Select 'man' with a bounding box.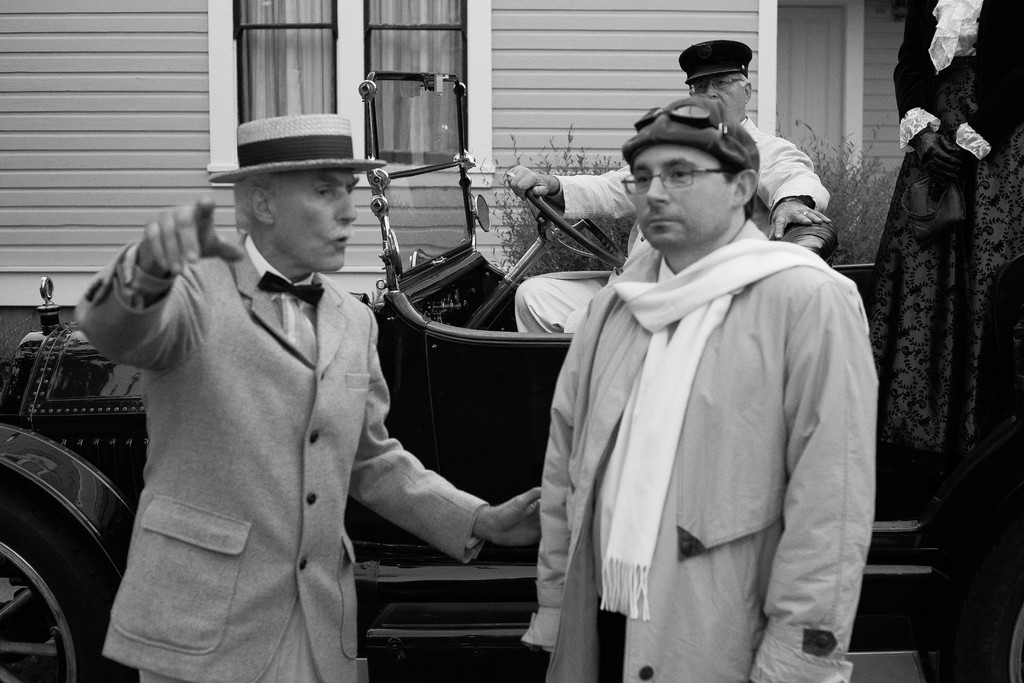
(504, 38, 831, 349).
